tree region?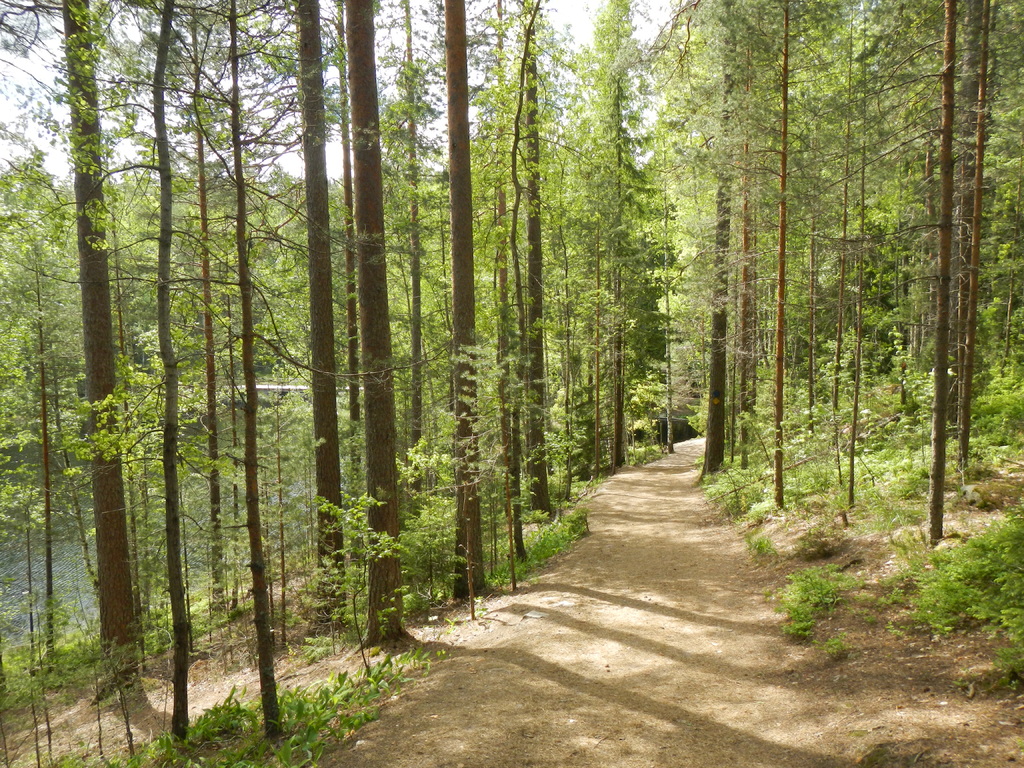
left=347, top=0, right=406, bottom=637
